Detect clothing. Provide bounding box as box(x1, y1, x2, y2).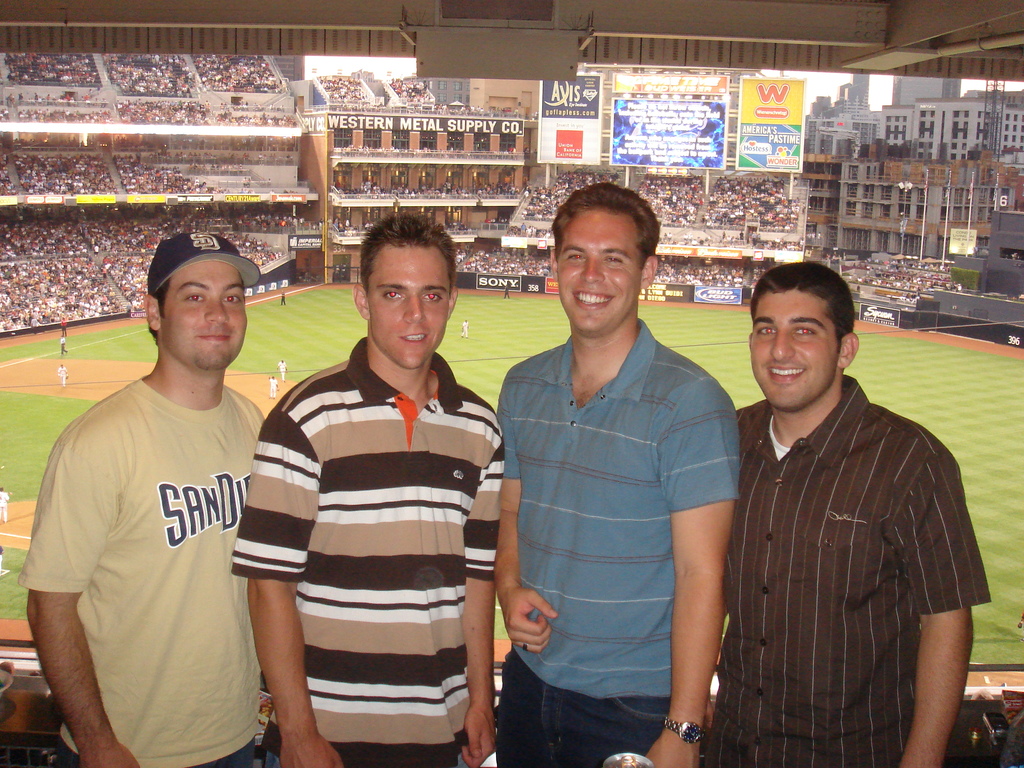
box(31, 318, 37, 330).
